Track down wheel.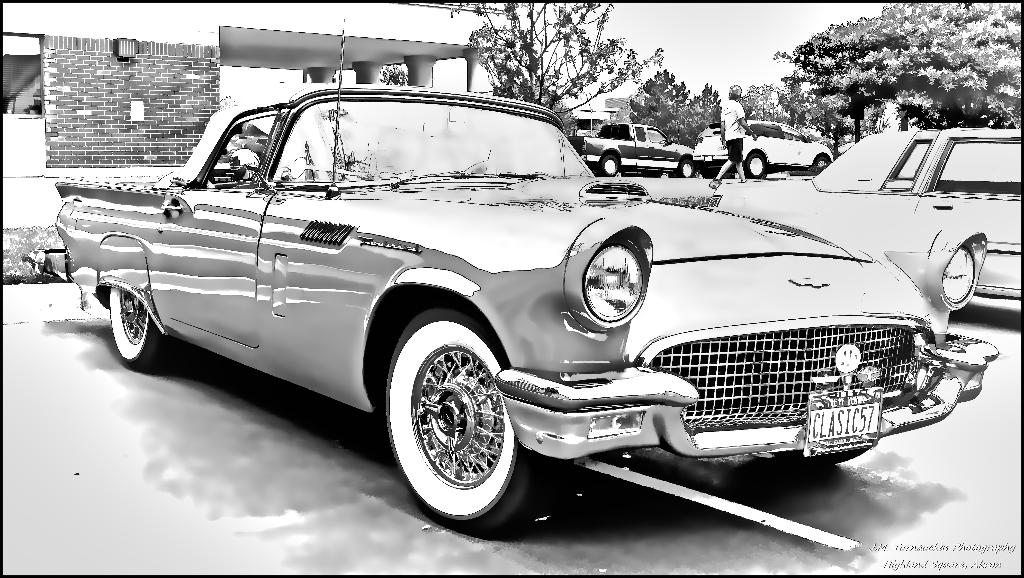
Tracked to <box>102,284,175,369</box>.
